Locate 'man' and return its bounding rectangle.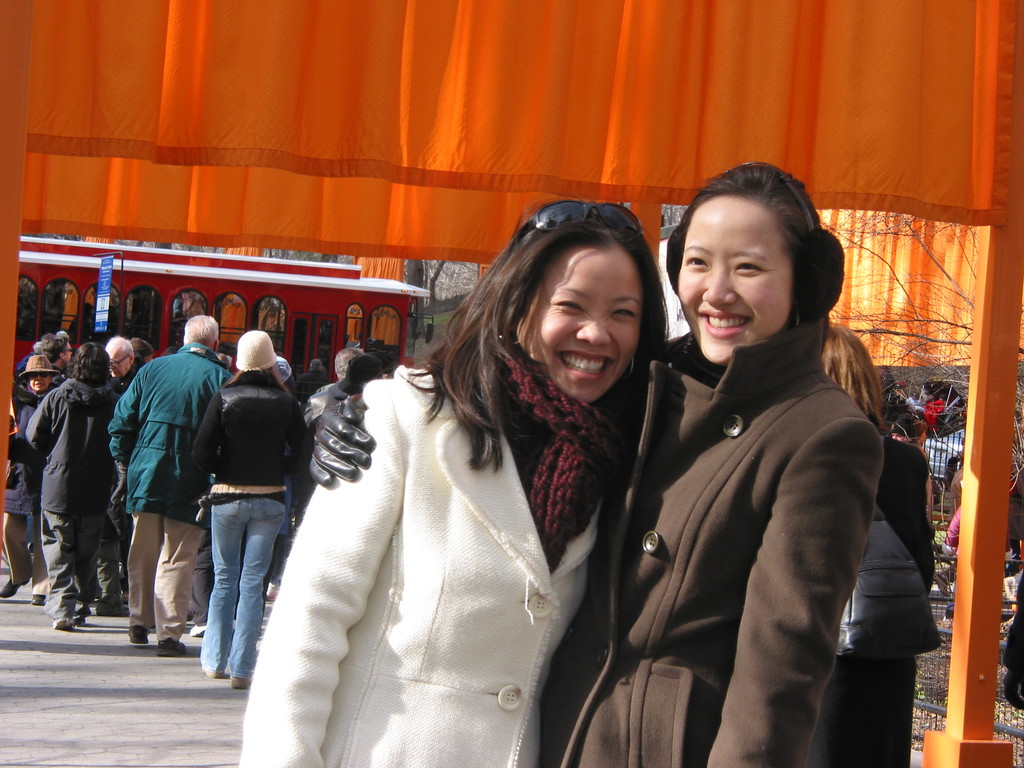
BBox(35, 335, 72, 383).
